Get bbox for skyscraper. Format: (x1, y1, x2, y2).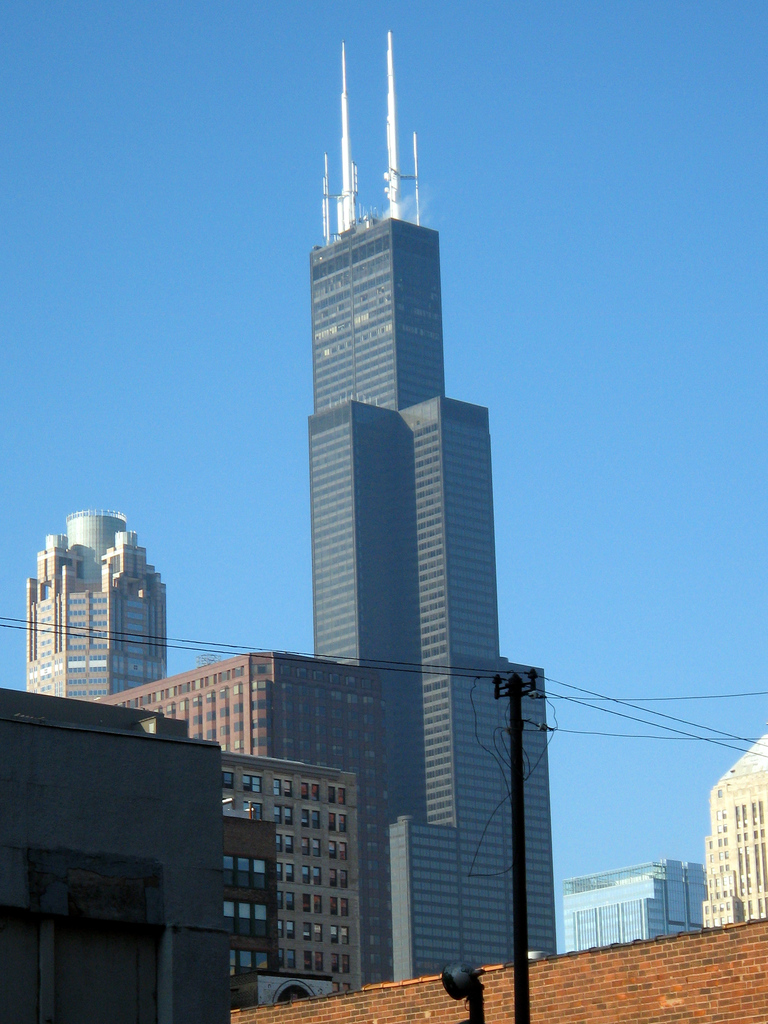
(106, 17, 560, 1007).
